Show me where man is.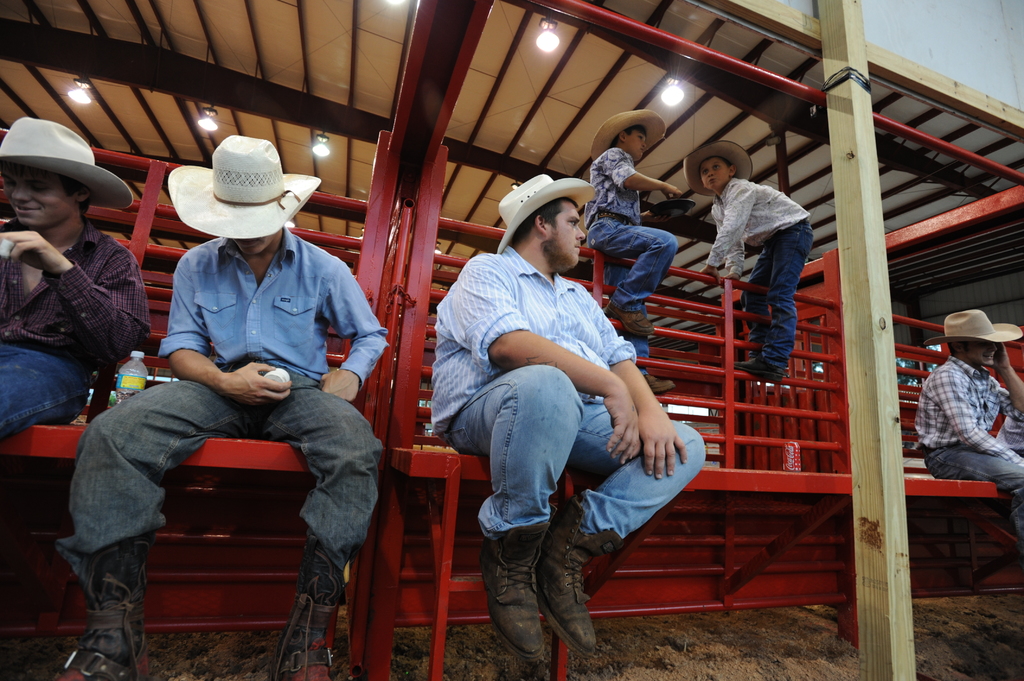
man is at 0 115 156 442.
